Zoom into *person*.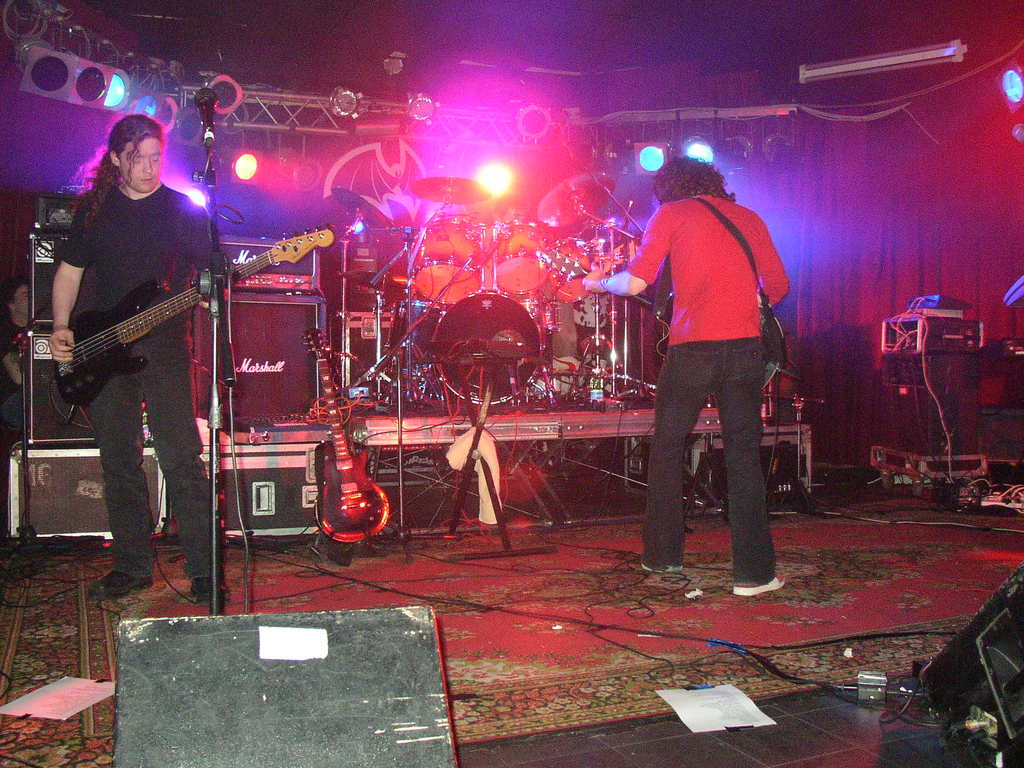
Zoom target: (44,114,232,605).
